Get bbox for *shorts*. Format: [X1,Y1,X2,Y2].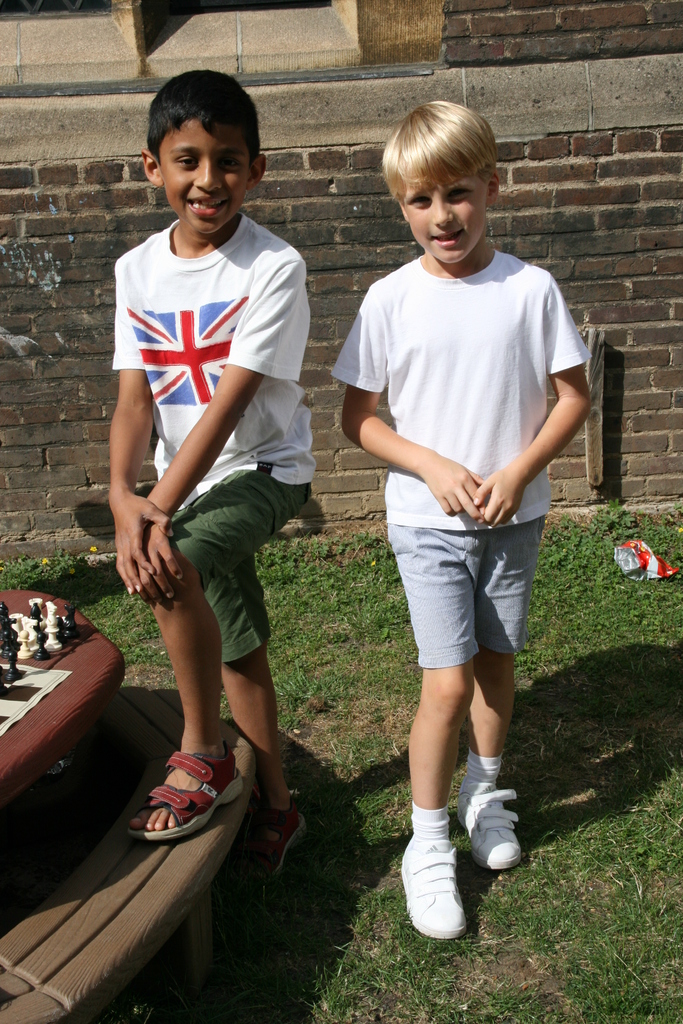
[169,471,318,665].
